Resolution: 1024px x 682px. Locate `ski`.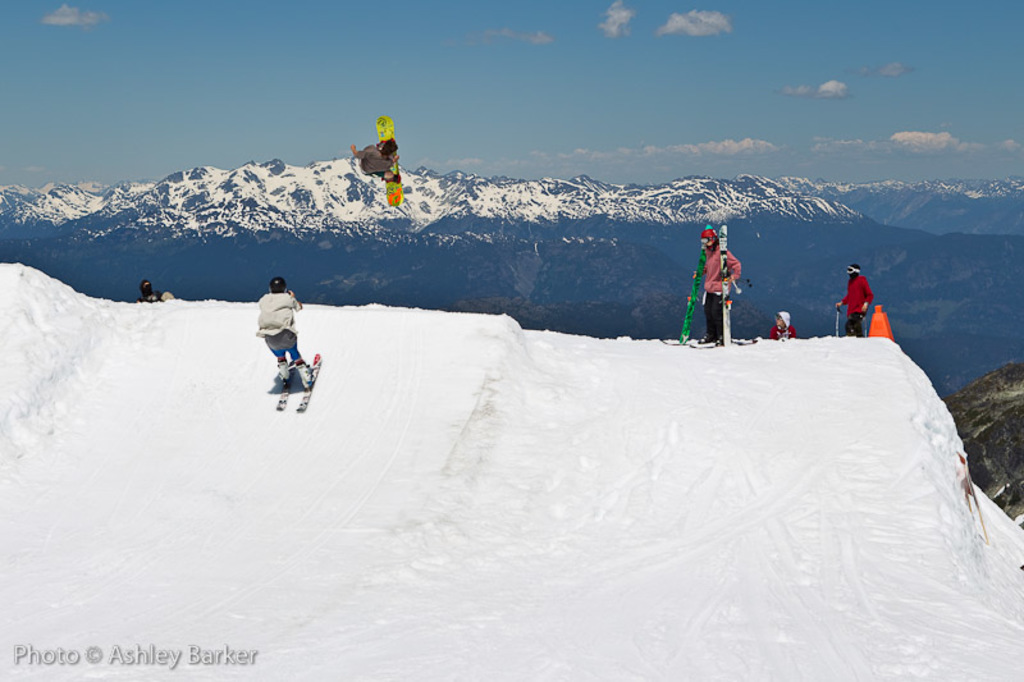
l=280, t=344, r=291, b=413.
